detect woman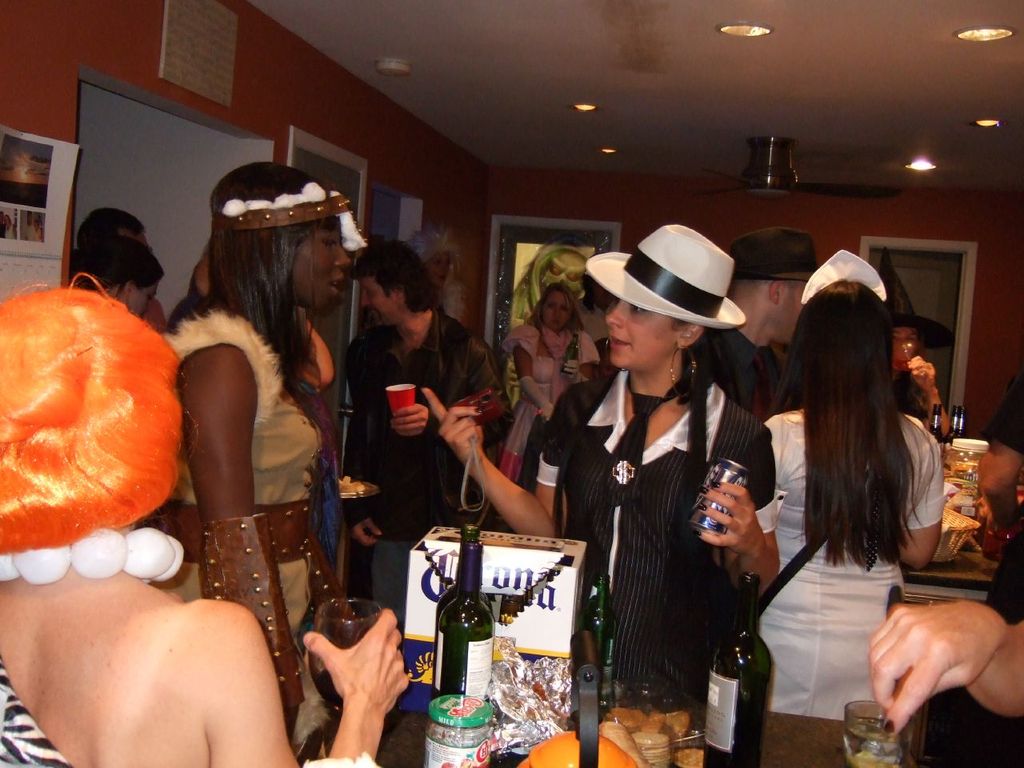
[left=0, top=277, right=418, bottom=767]
